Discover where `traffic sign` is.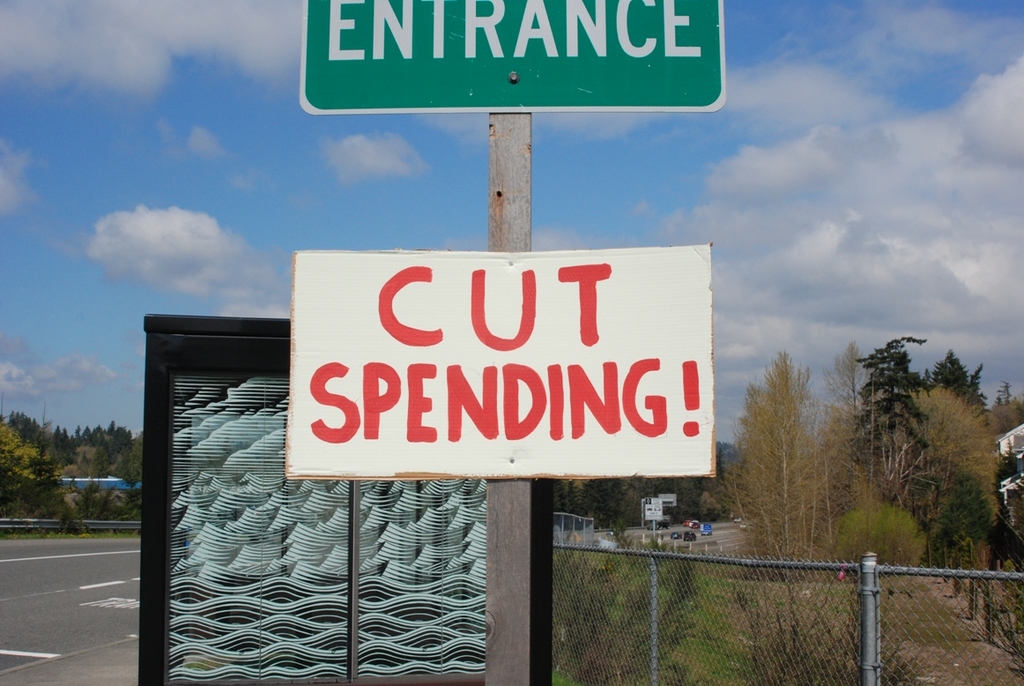
Discovered at x1=295 y1=0 x2=726 y2=111.
